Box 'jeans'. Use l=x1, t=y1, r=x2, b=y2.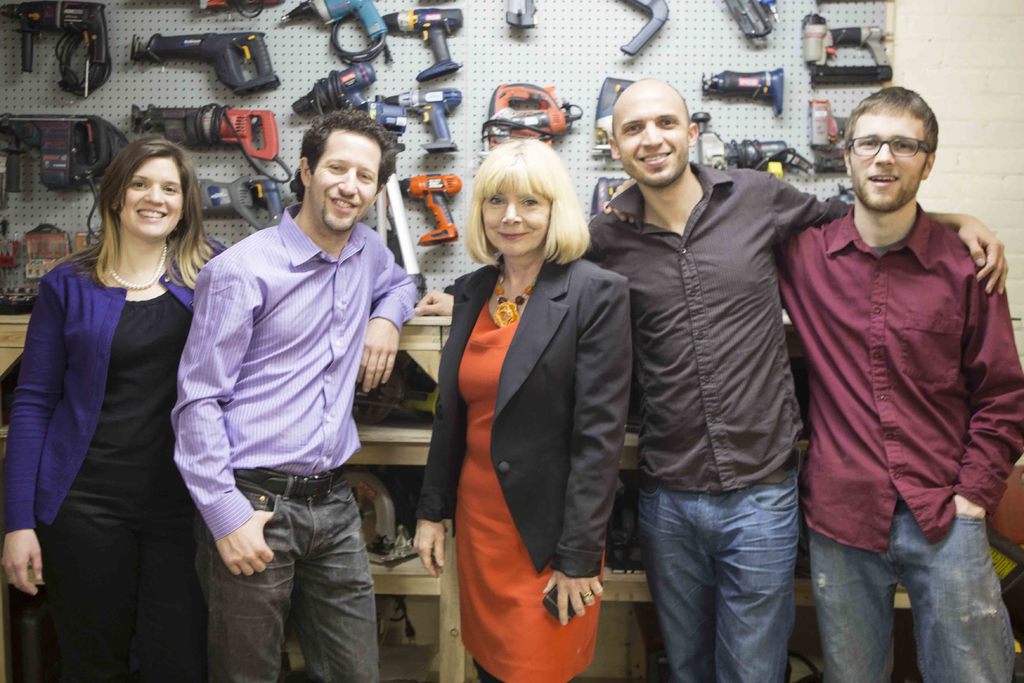
l=195, t=464, r=383, b=682.
